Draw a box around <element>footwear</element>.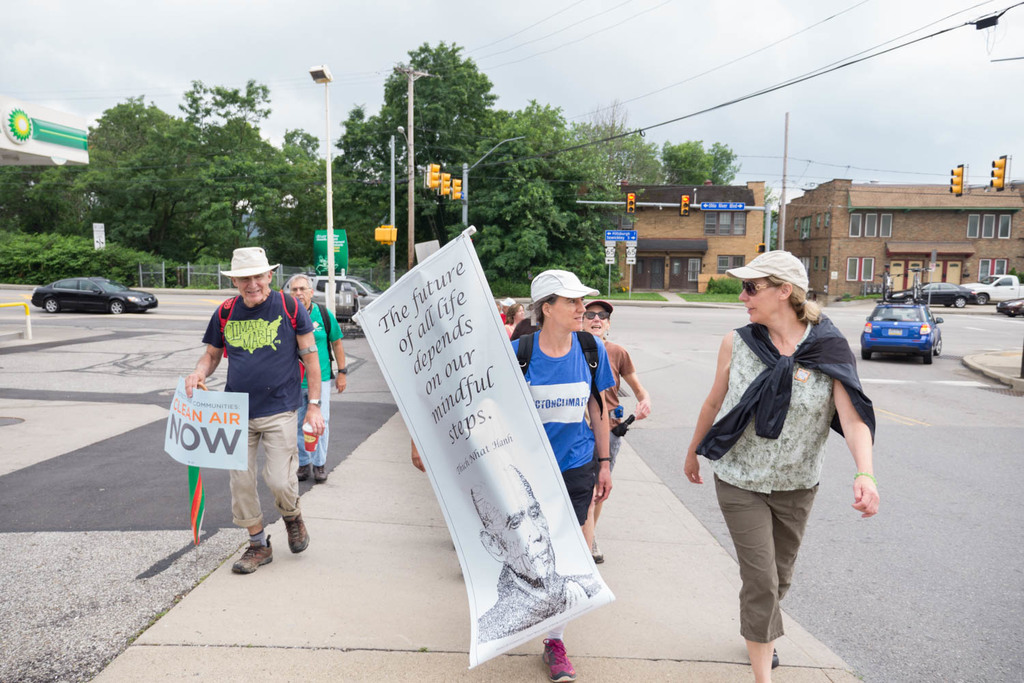
x1=584 y1=530 x2=601 y2=566.
